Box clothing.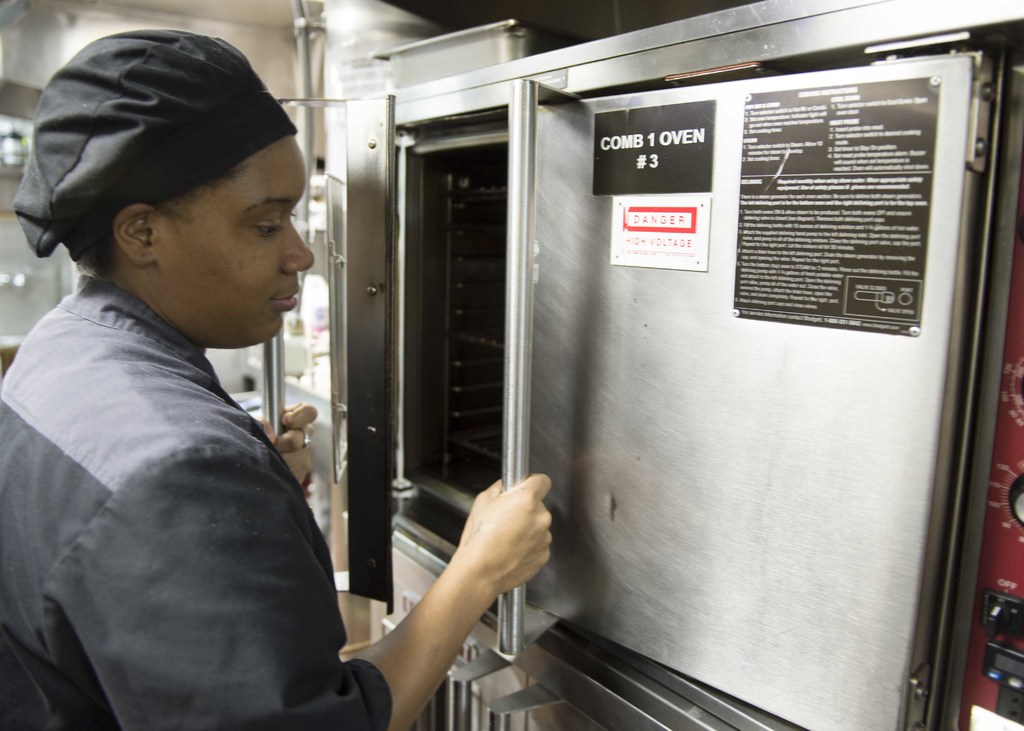
(left=25, top=188, right=370, bottom=730).
